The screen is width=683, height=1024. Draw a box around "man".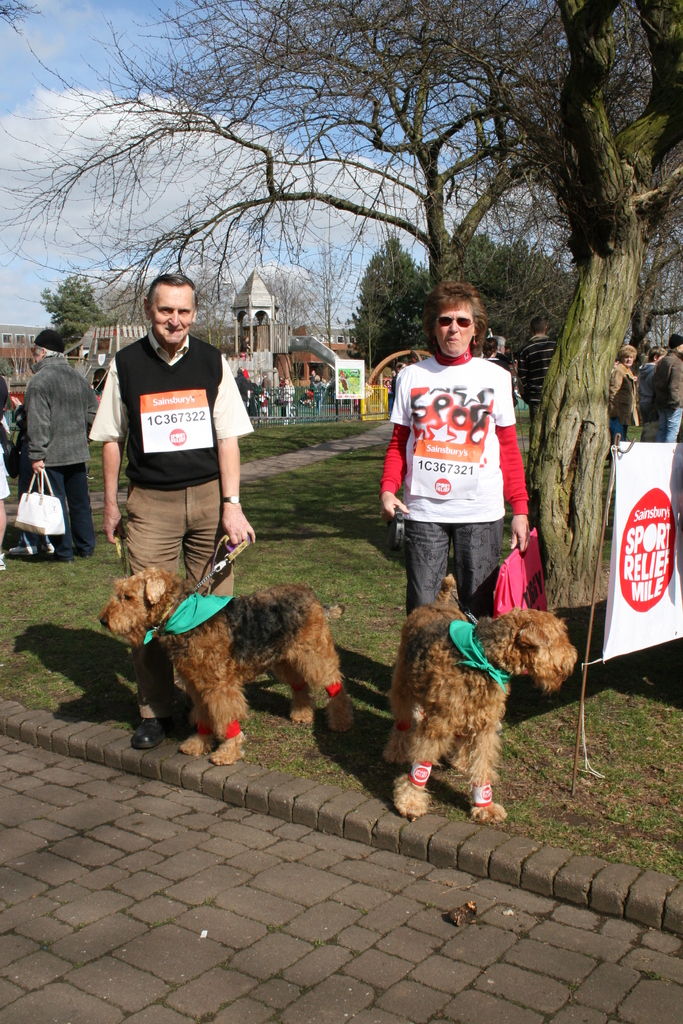
box(607, 349, 647, 431).
